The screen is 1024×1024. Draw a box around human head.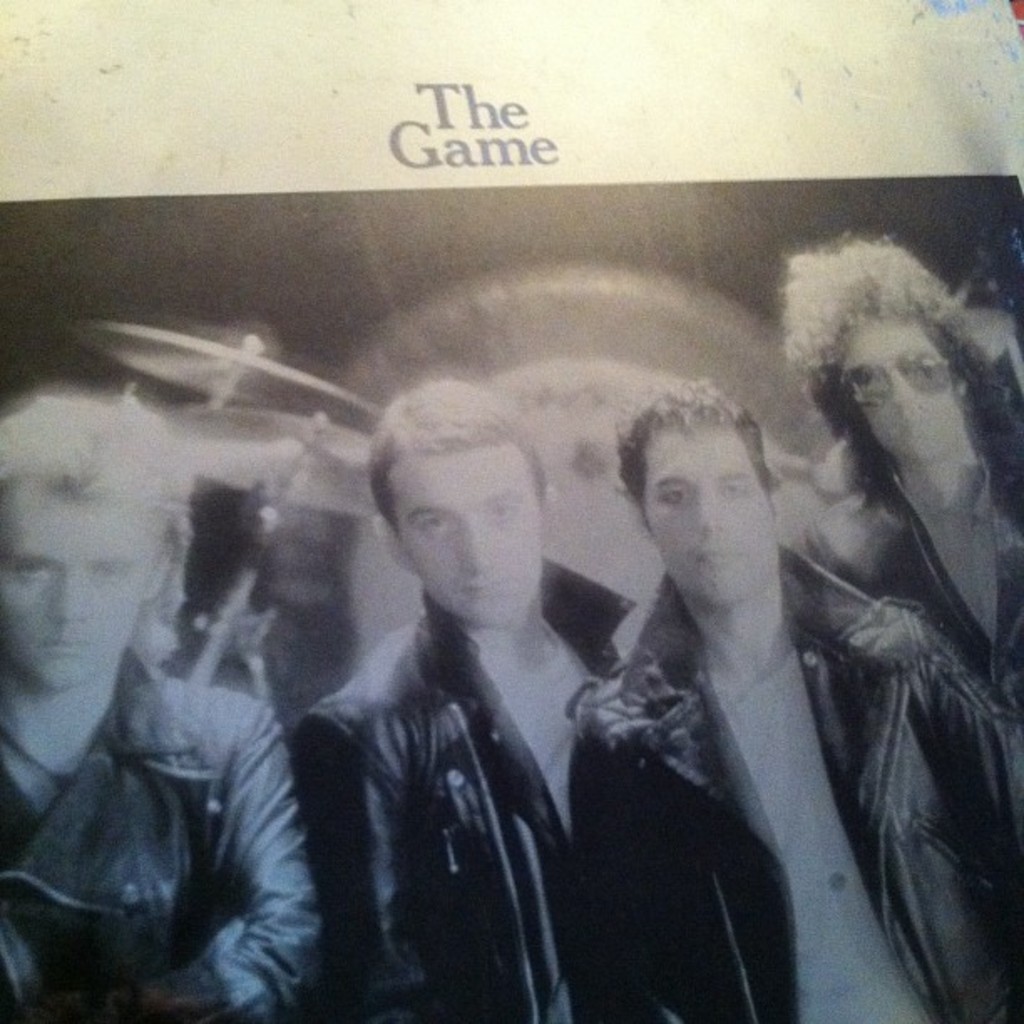
<region>780, 241, 992, 470</region>.
